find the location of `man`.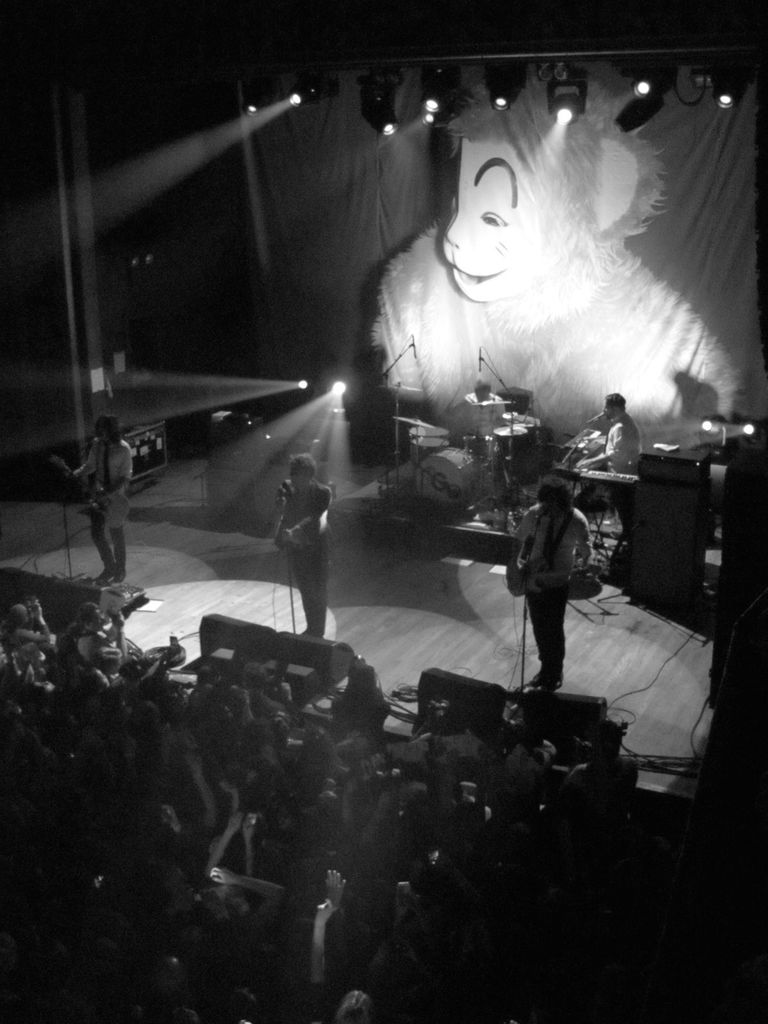
Location: Rect(508, 478, 593, 694).
